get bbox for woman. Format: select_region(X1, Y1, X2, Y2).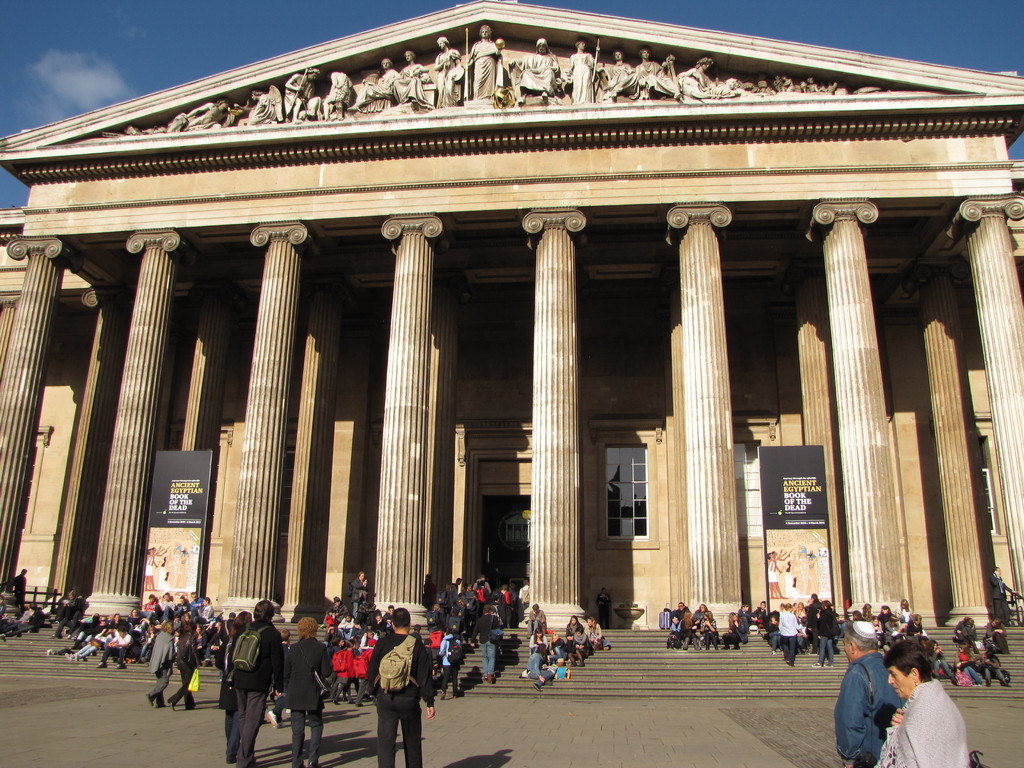
select_region(955, 617, 980, 644).
